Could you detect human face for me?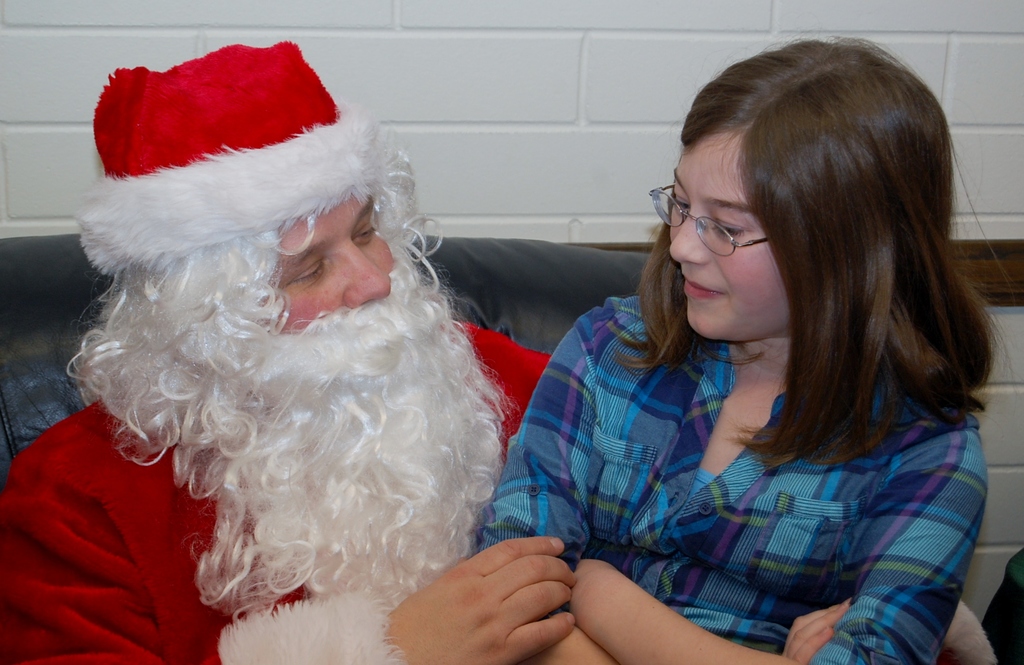
Detection result: bbox=[673, 136, 790, 338].
